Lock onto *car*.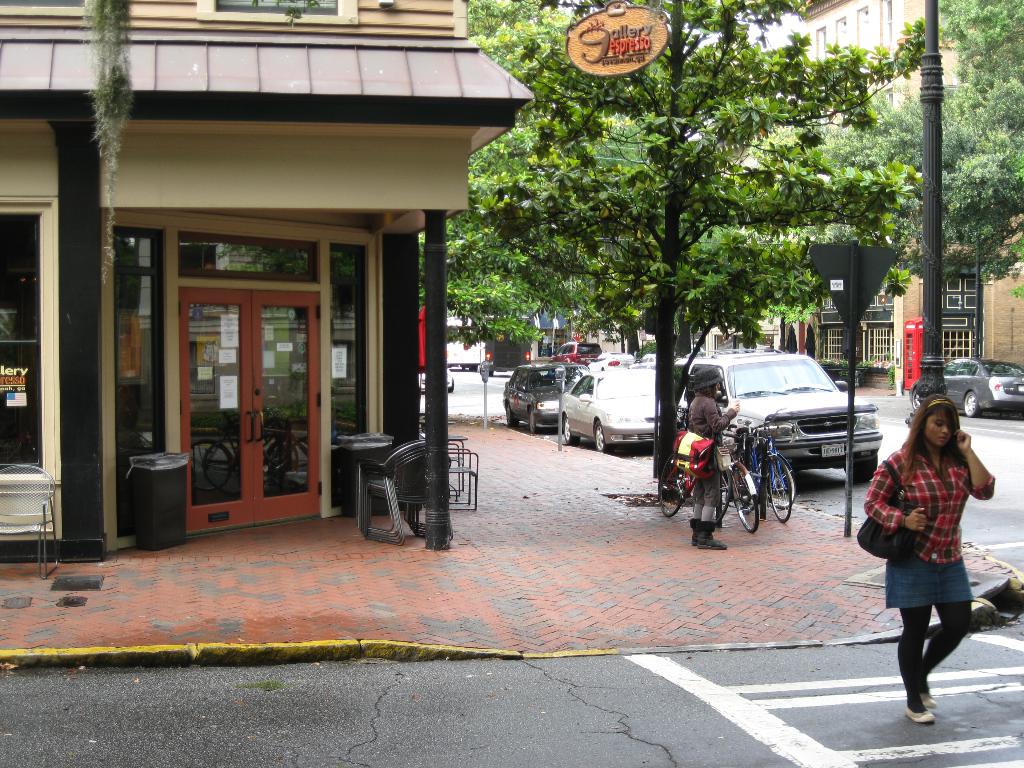
Locked: [507,362,575,429].
